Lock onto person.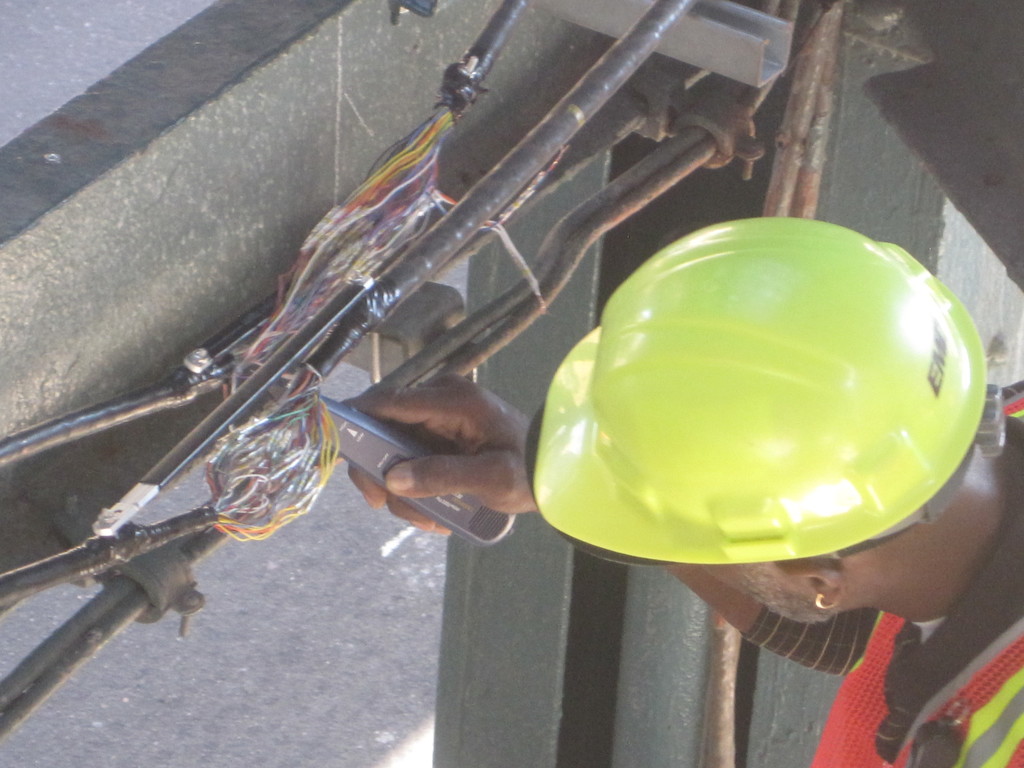
Locked: <bbox>338, 359, 1023, 767</bbox>.
